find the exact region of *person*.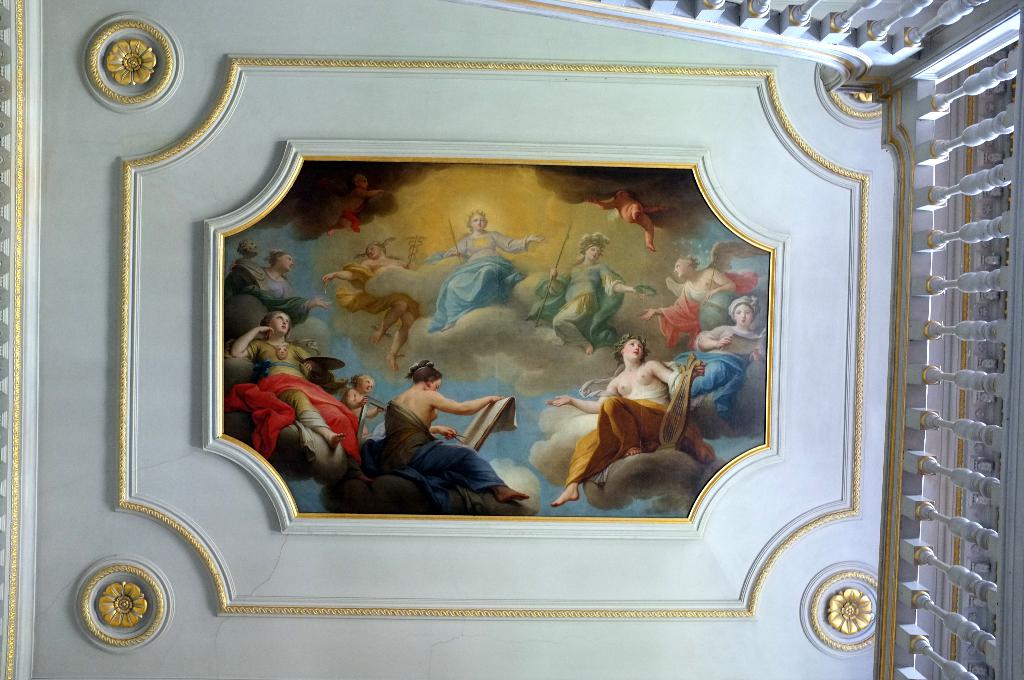
Exact region: bbox=(230, 309, 340, 441).
